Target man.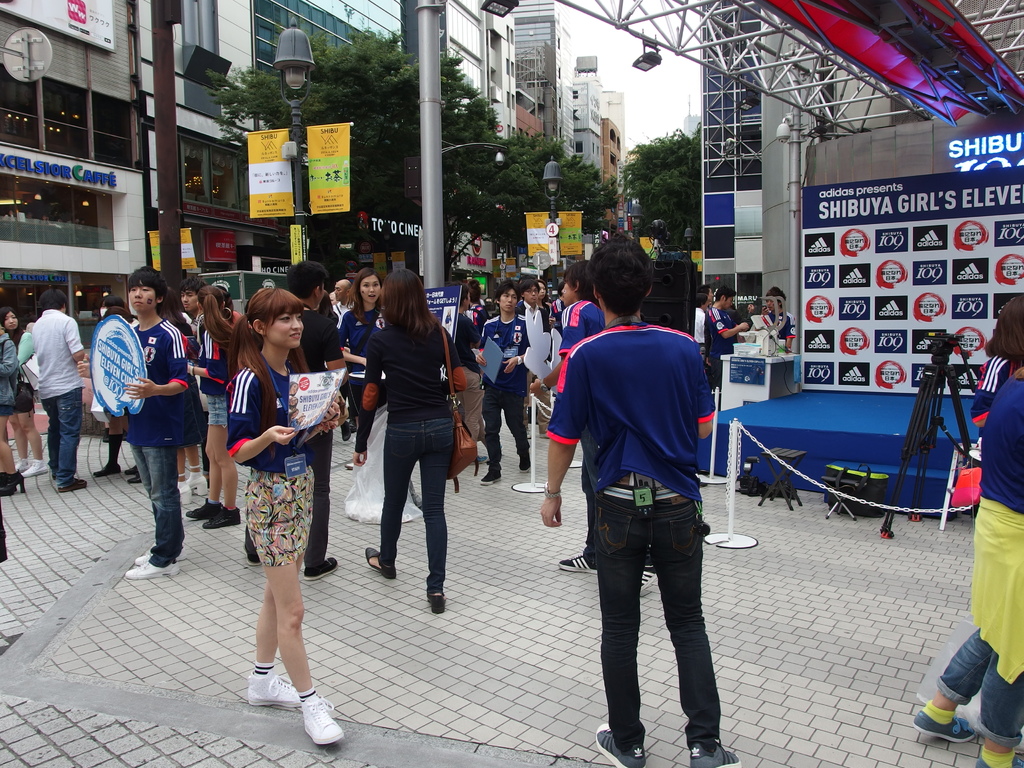
Target region: (763,288,805,349).
